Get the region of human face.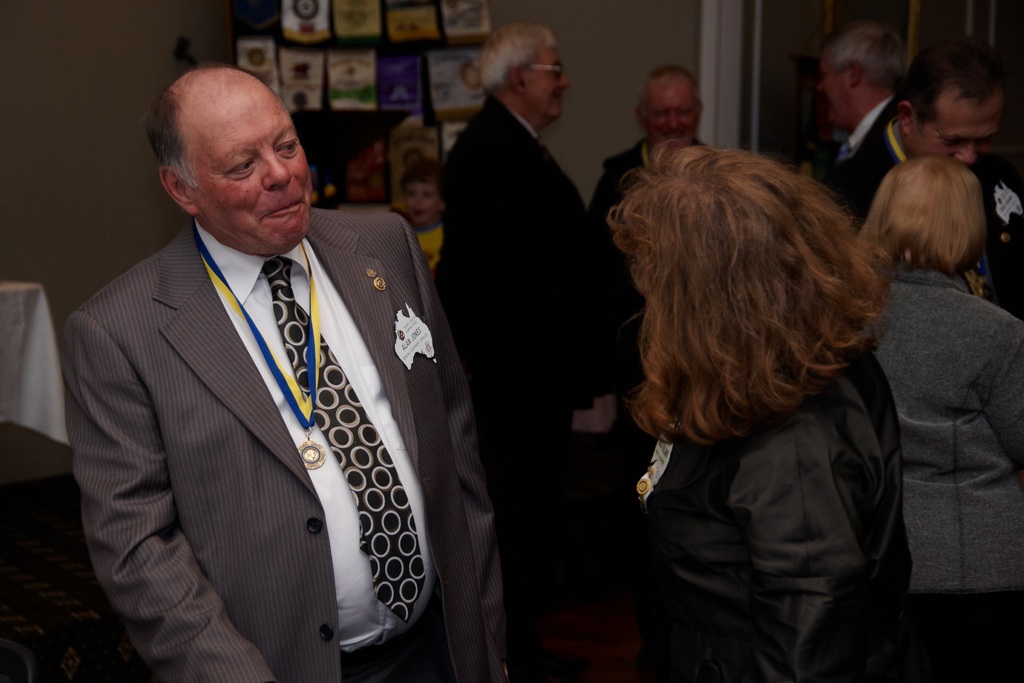
{"x1": 520, "y1": 37, "x2": 571, "y2": 120}.
